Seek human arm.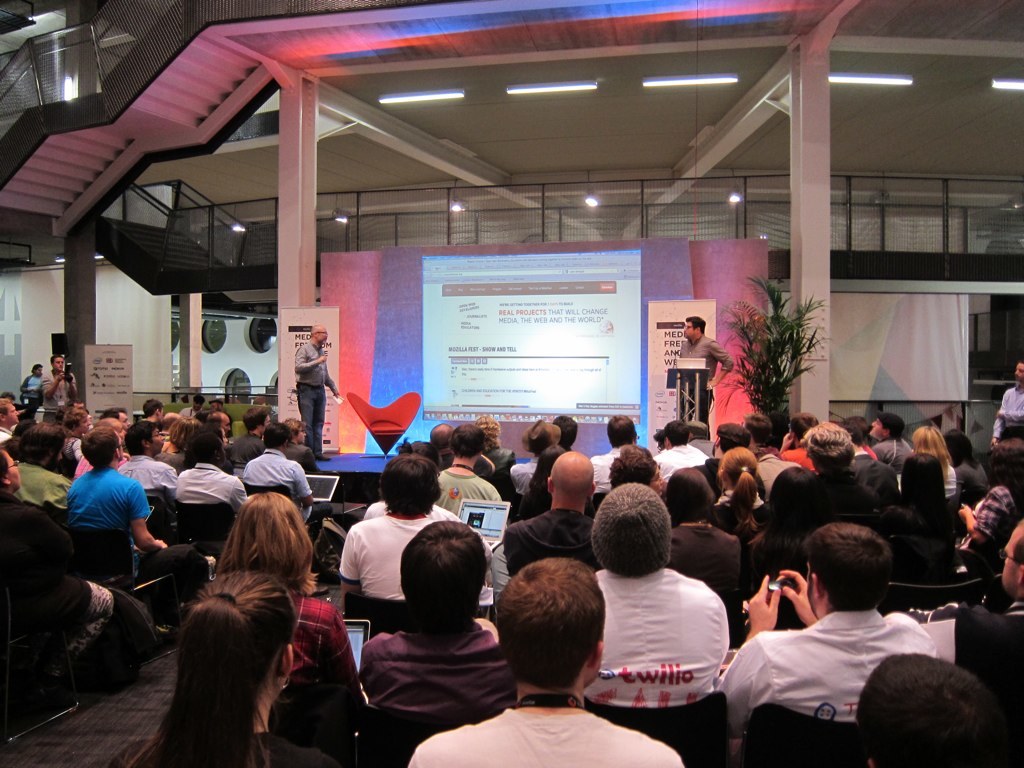
330, 531, 357, 587.
